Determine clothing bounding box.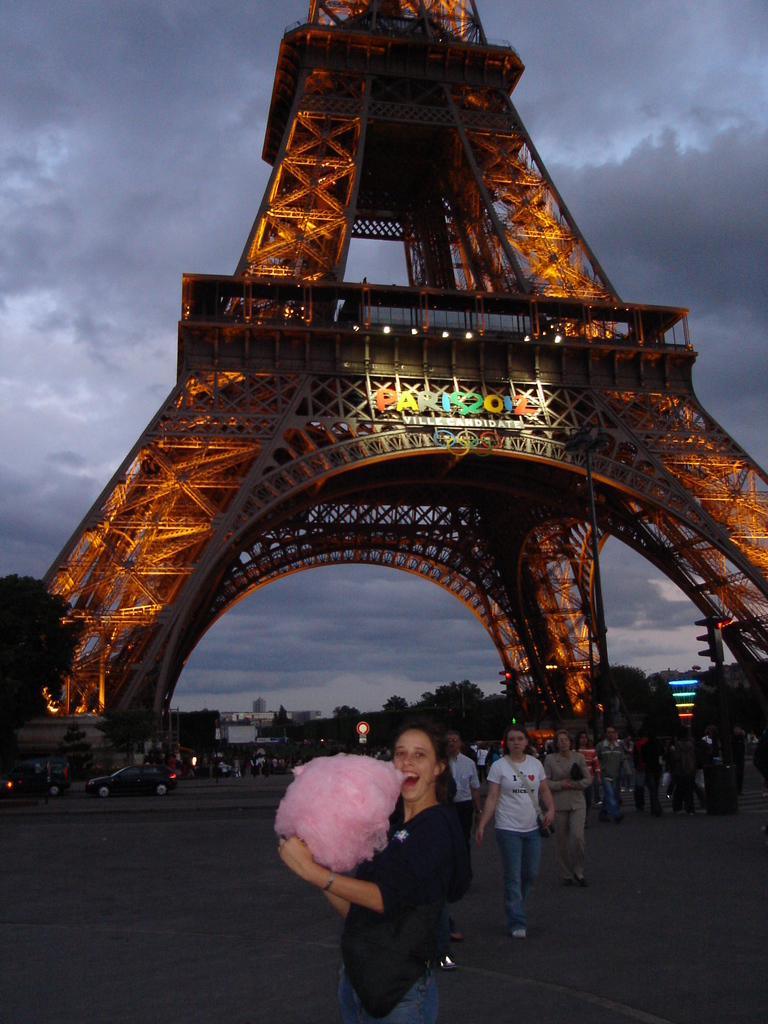
Determined: 548, 746, 591, 867.
